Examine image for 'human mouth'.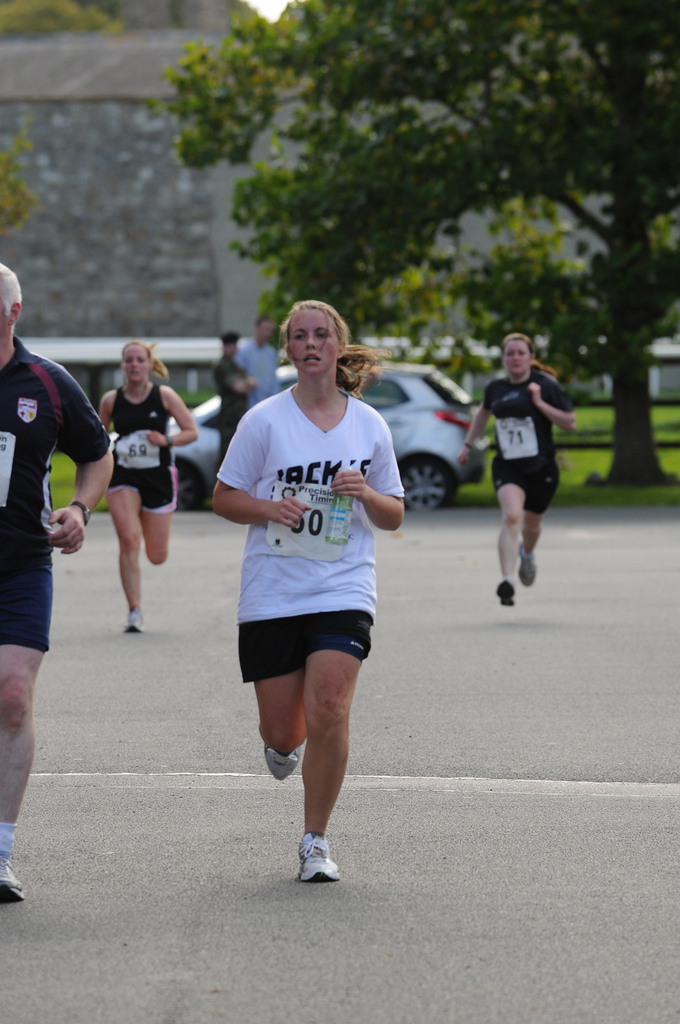
Examination result: {"x1": 302, "y1": 352, "x2": 330, "y2": 371}.
